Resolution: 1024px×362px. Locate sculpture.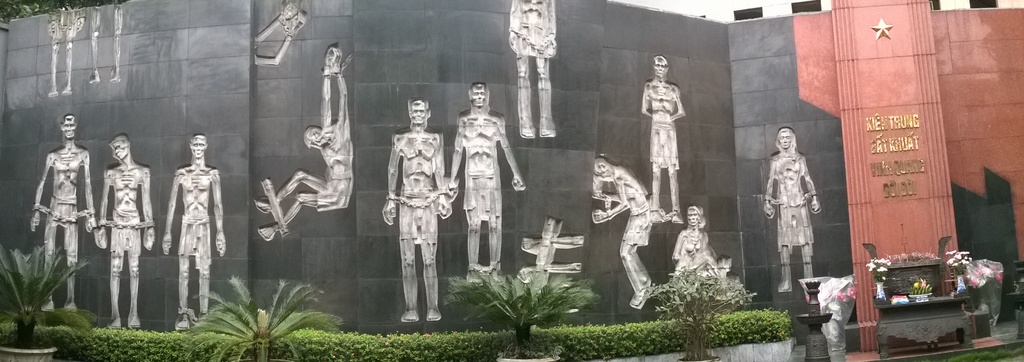
select_region(46, 12, 85, 97).
